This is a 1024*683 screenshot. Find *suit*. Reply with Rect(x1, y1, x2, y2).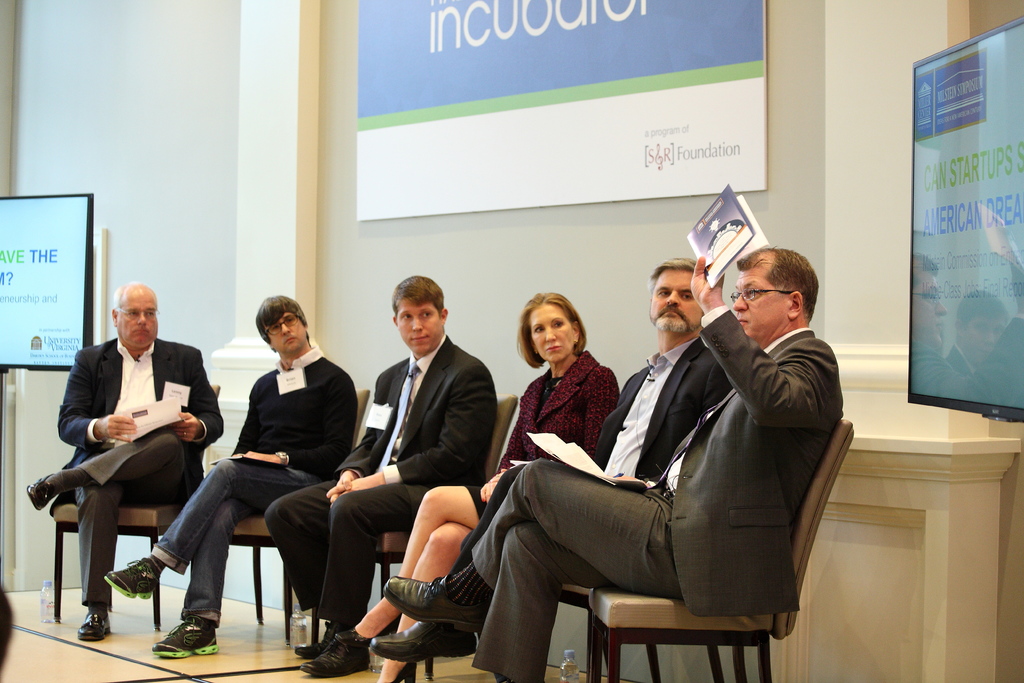
Rect(261, 331, 499, 625).
